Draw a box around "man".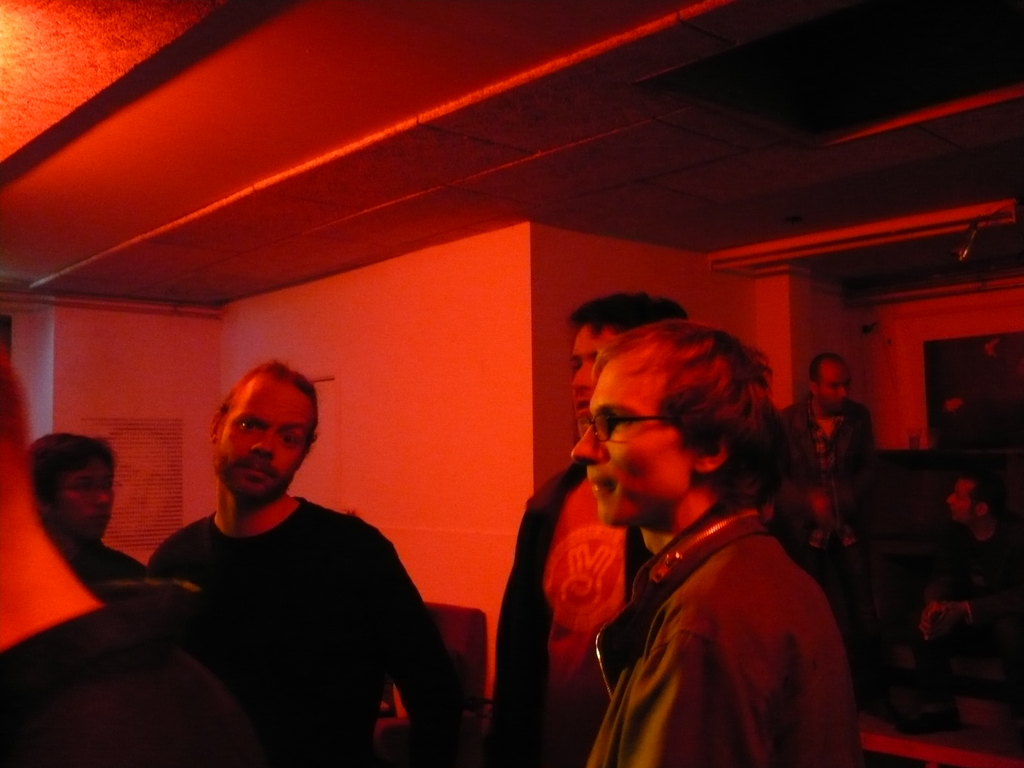
rect(109, 357, 445, 762).
